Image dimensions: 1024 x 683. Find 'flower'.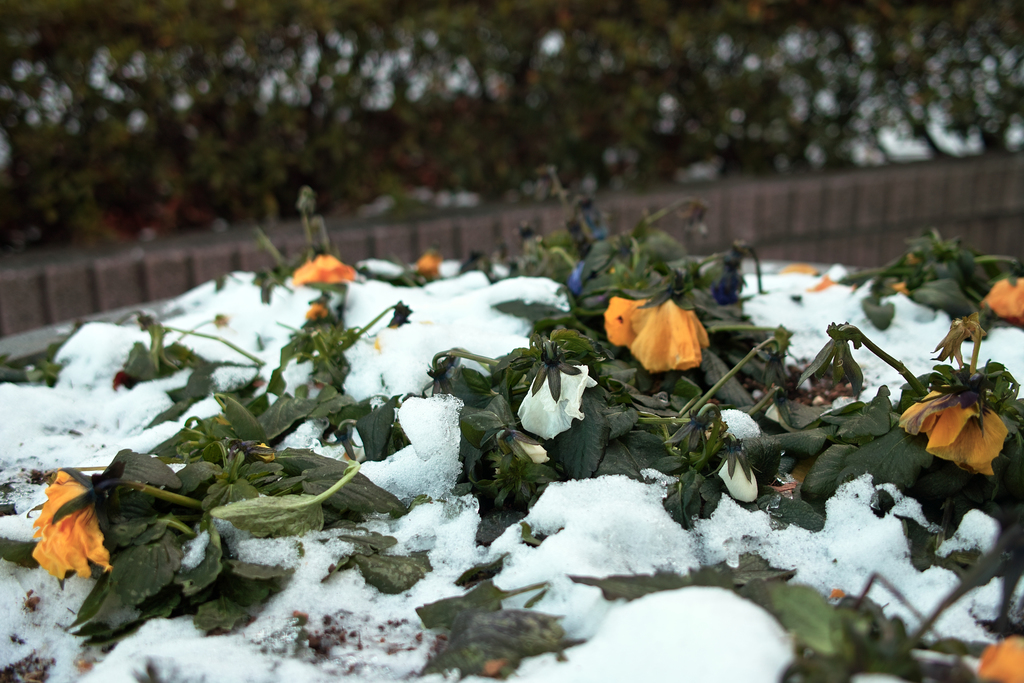
[x1=976, y1=272, x2=1023, y2=329].
